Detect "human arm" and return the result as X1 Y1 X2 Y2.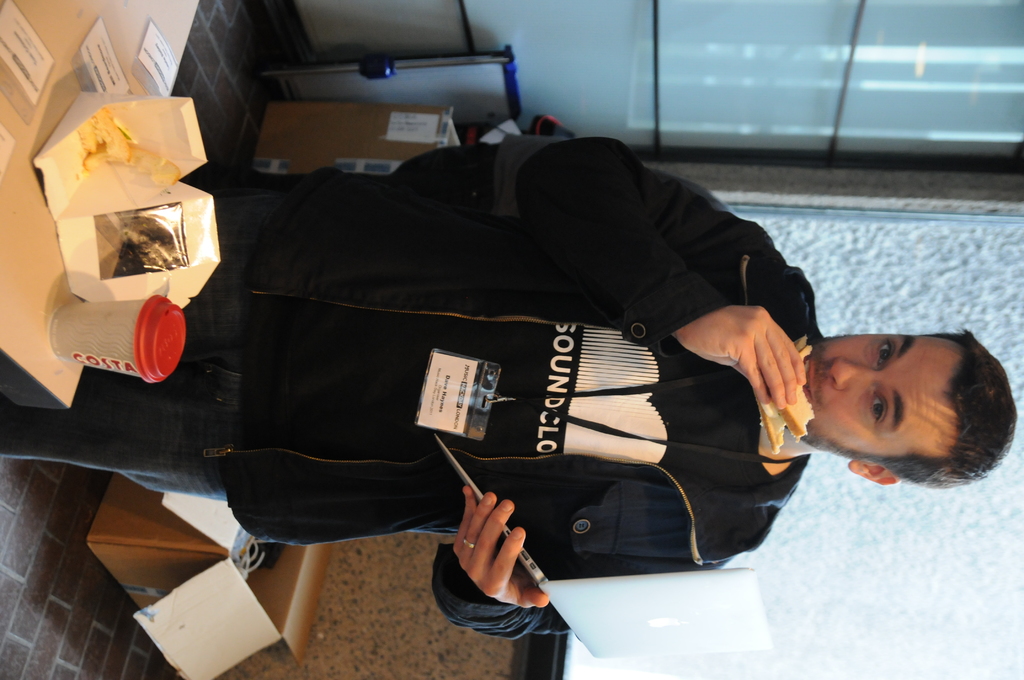
435 488 566 654.
